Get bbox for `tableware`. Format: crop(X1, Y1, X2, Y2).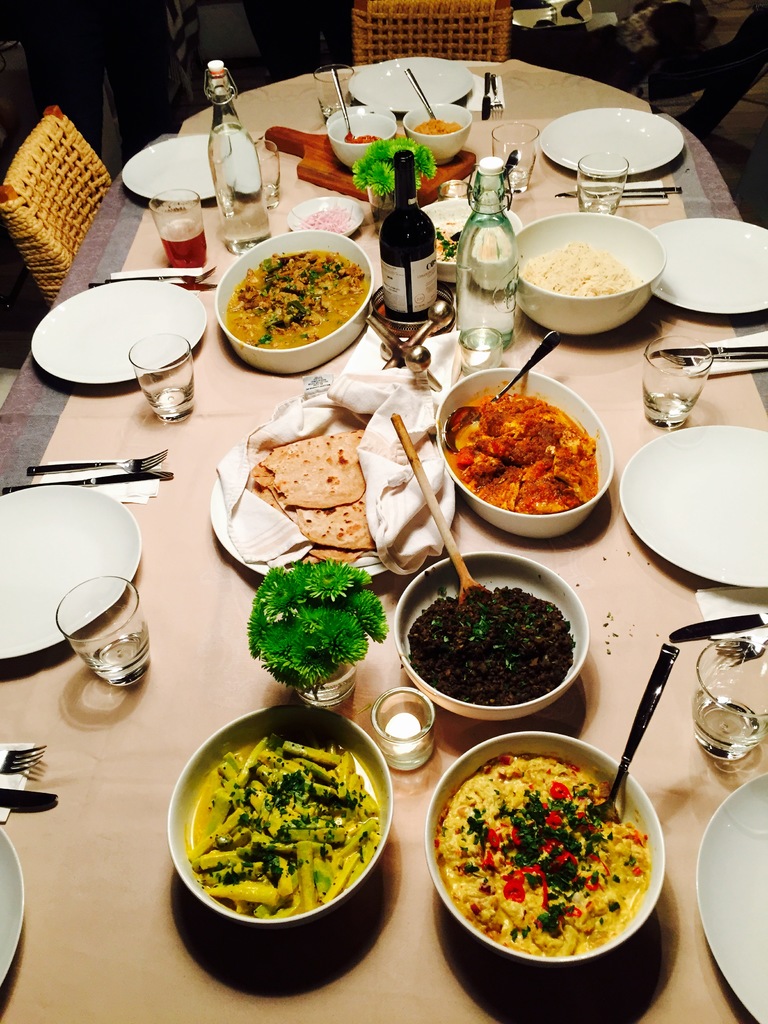
crop(403, 65, 436, 120).
